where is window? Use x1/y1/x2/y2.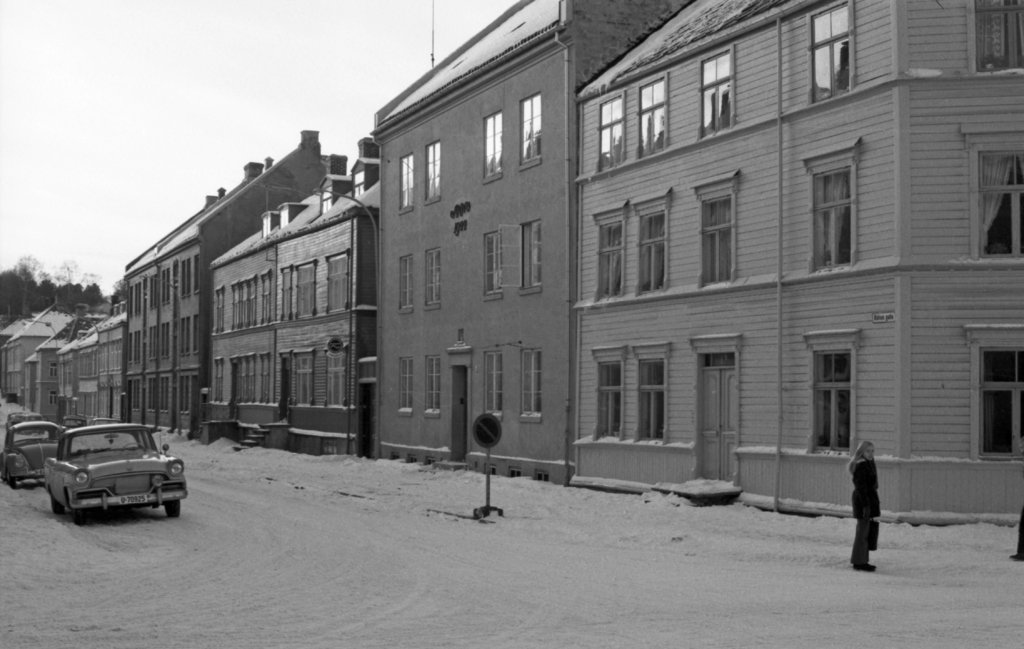
481/111/506/188.
